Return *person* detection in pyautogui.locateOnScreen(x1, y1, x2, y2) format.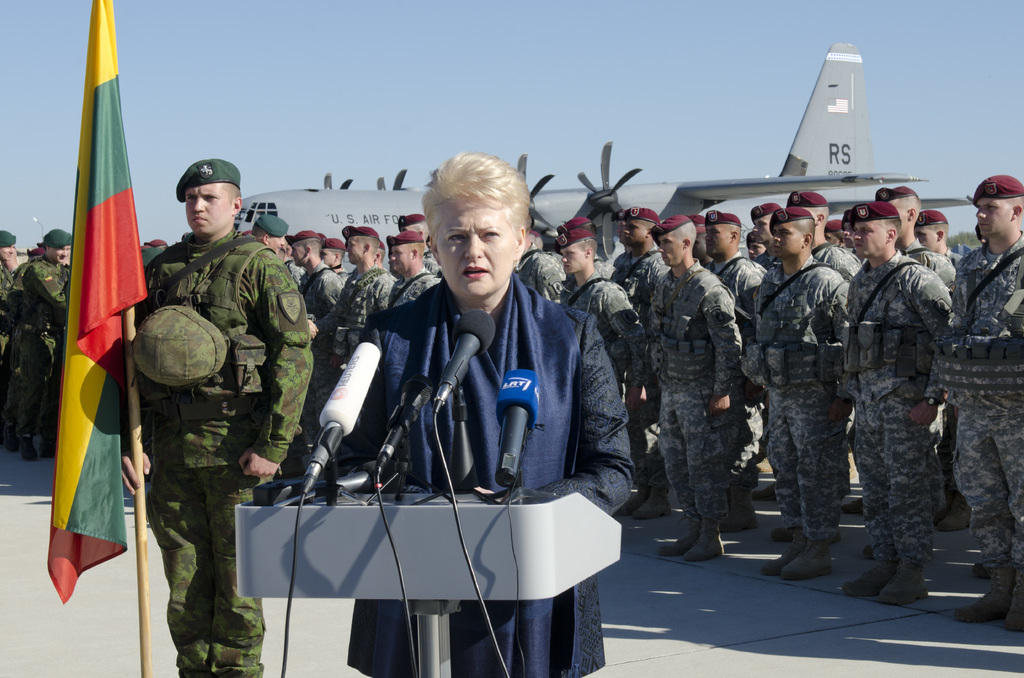
pyautogui.locateOnScreen(340, 152, 632, 677).
